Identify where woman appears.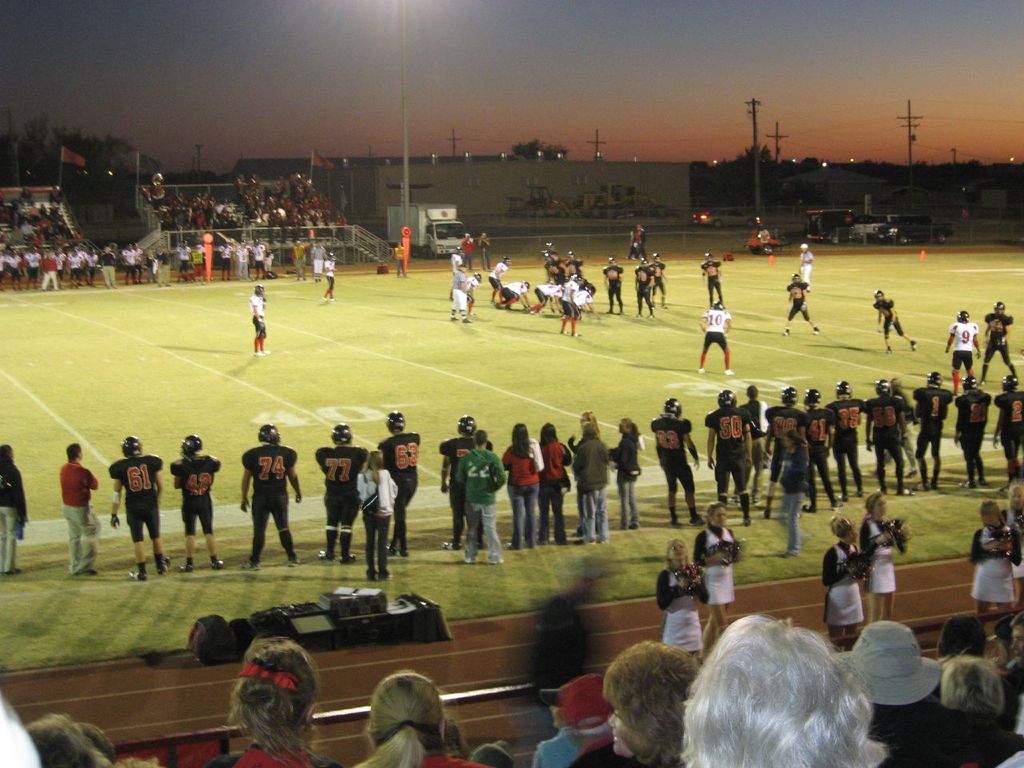
Appears at x1=605, y1=642, x2=702, y2=767.
